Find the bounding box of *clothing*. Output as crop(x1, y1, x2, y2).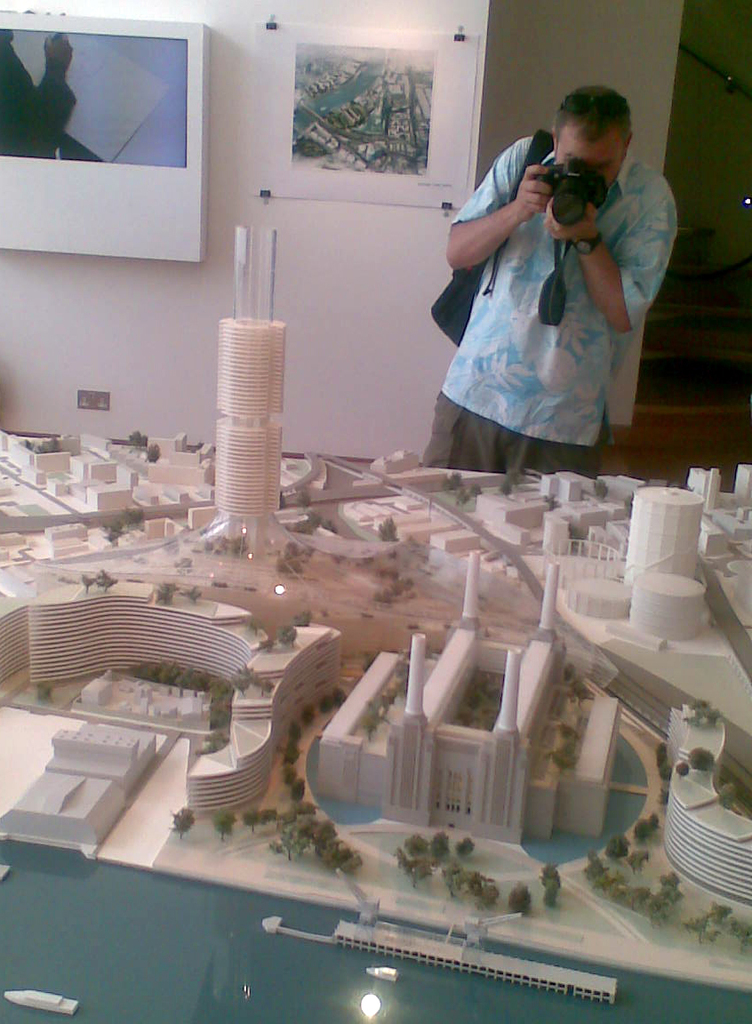
crop(417, 135, 677, 471).
